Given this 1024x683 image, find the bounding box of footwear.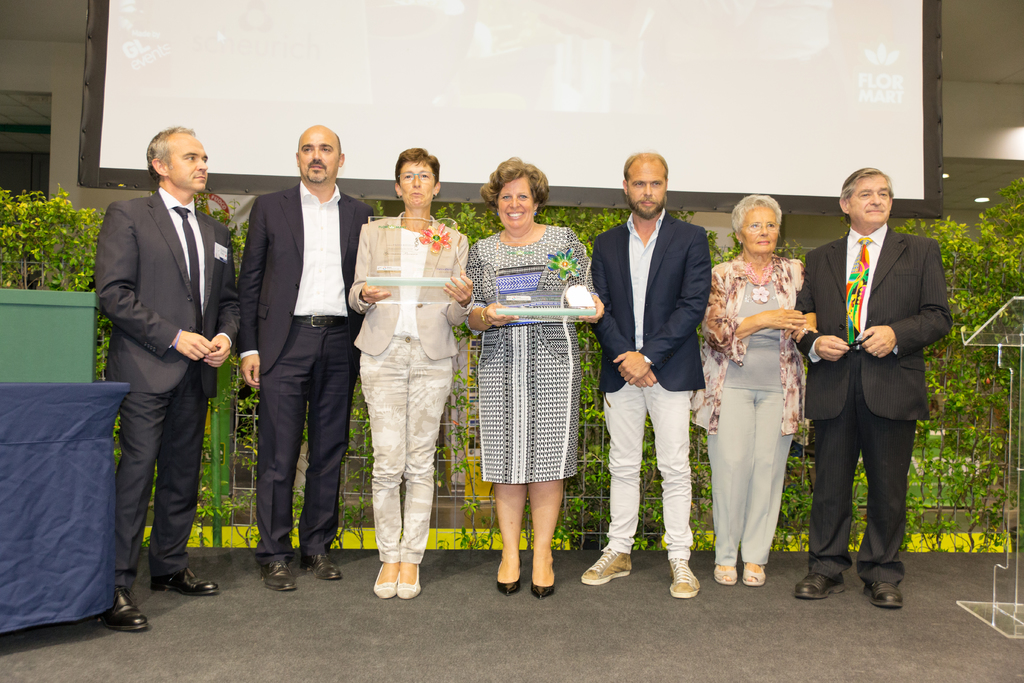
detection(301, 550, 339, 579).
